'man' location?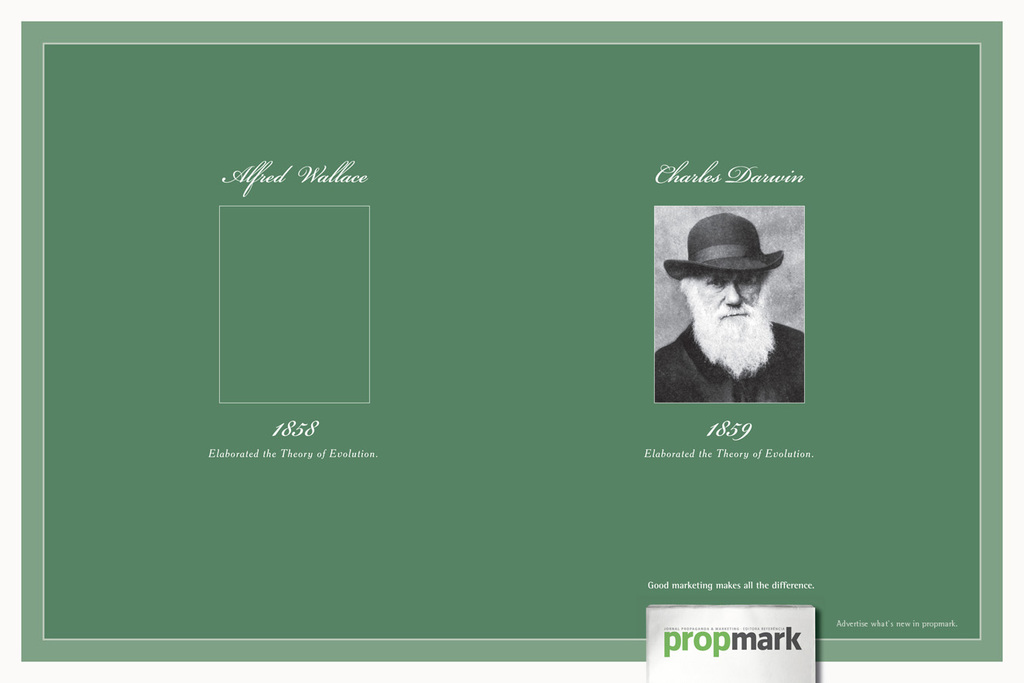
pyautogui.locateOnScreen(660, 206, 815, 403)
